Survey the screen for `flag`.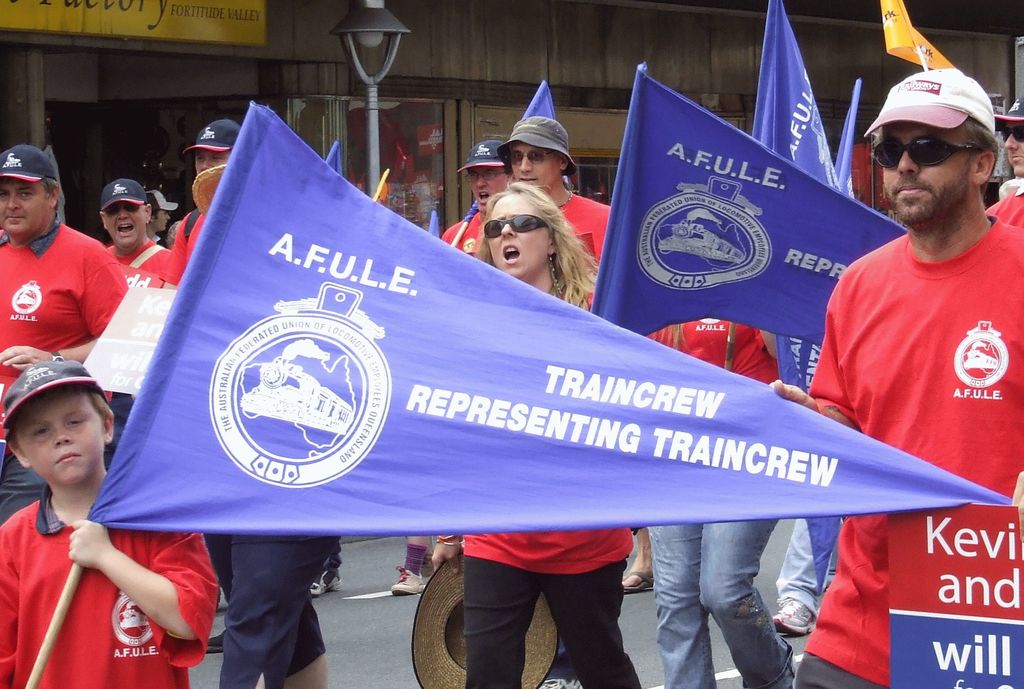
Survey found: x1=593, y1=64, x2=909, y2=342.
